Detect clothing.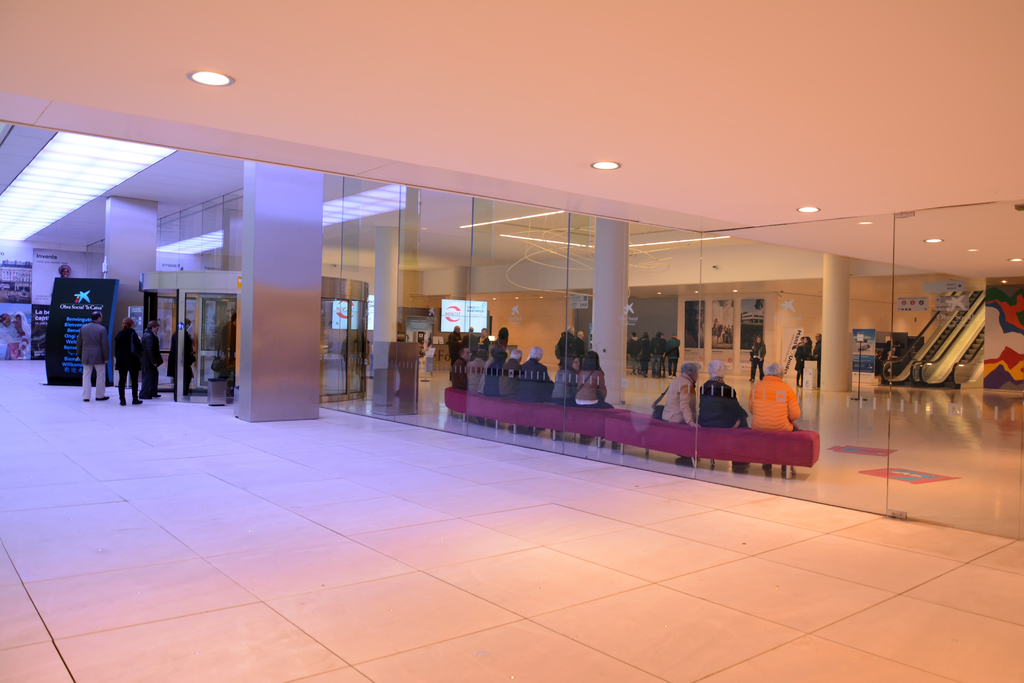
Detected at bbox(76, 324, 108, 398).
